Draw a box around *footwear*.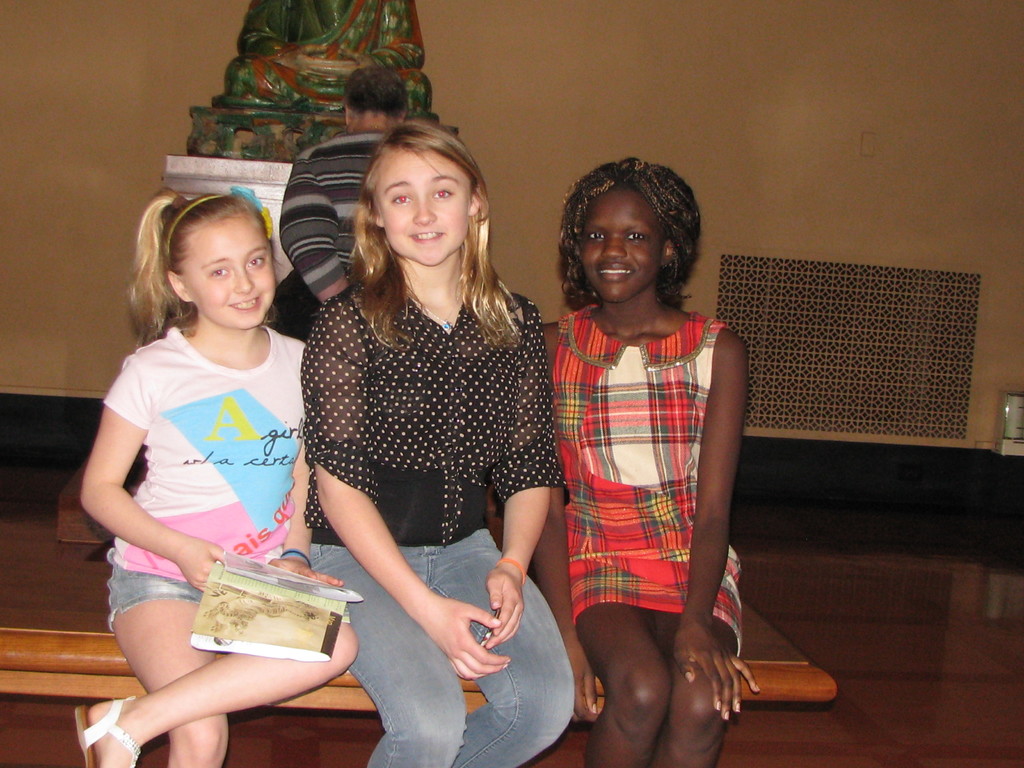
bbox=(76, 696, 141, 767).
